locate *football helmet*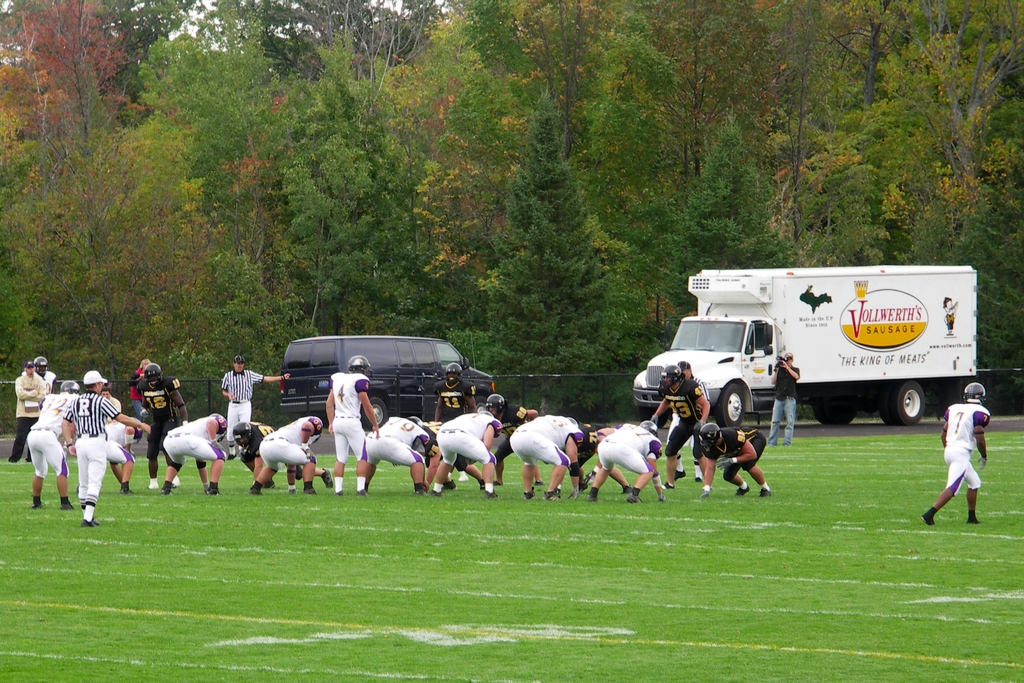
crop(656, 362, 684, 393)
